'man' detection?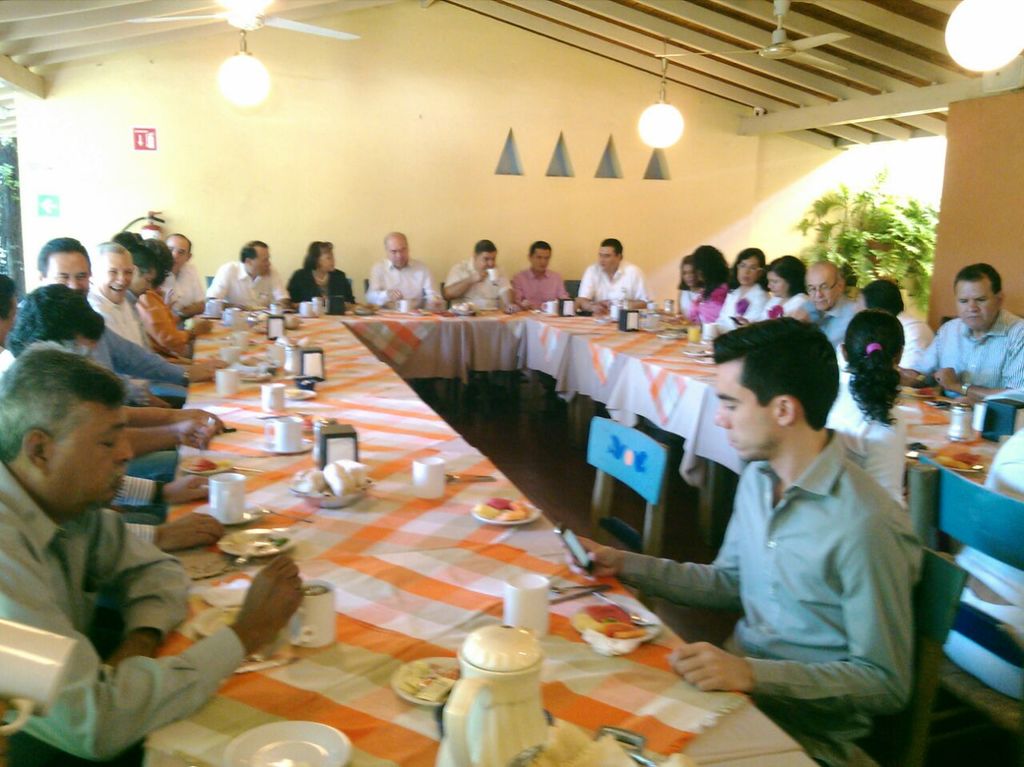
bbox=[641, 311, 938, 736]
